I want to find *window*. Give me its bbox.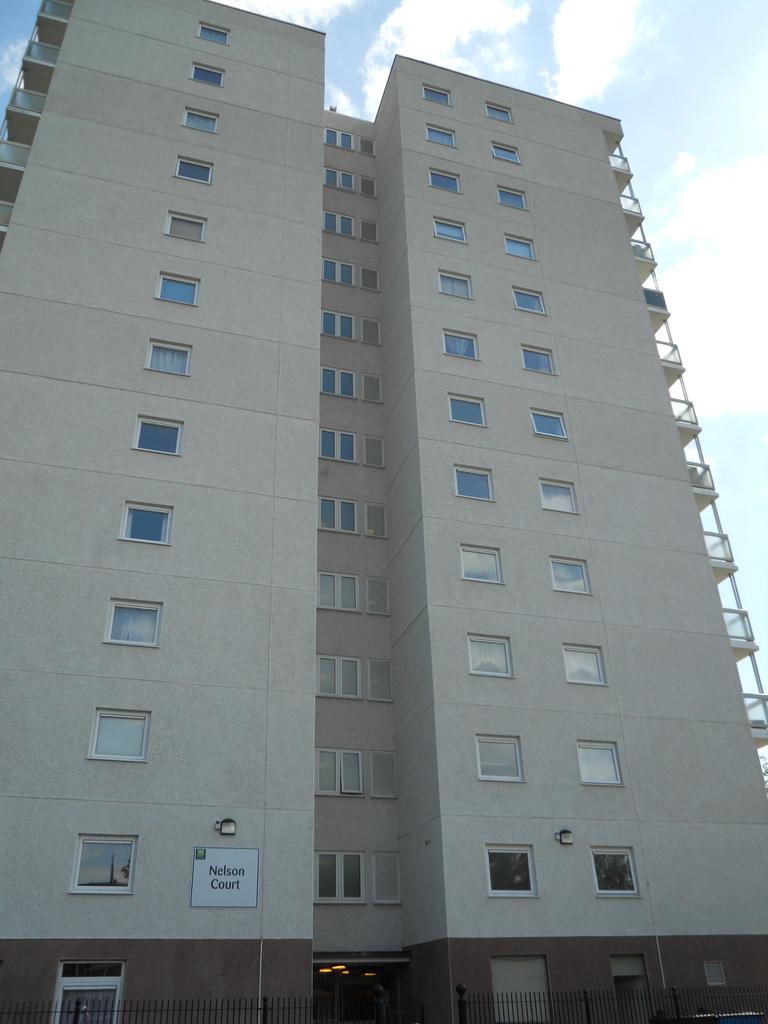
pyautogui.locateOnScreen(445, 328, 479, 356).
